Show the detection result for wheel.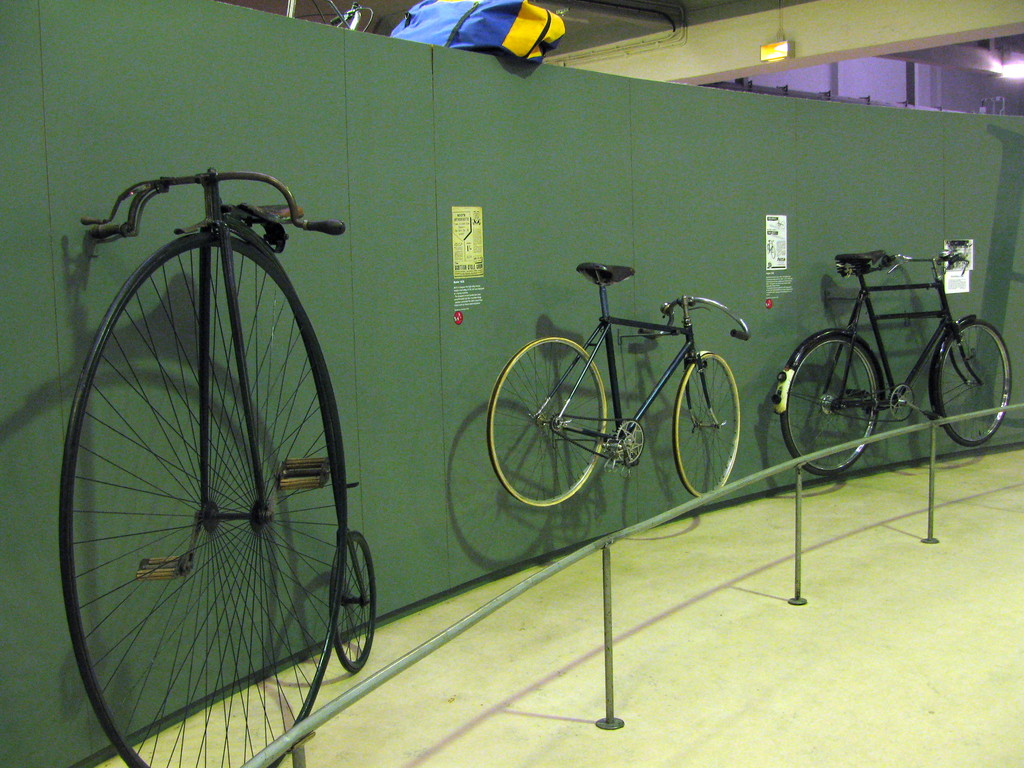
[941,319,1012,449].
